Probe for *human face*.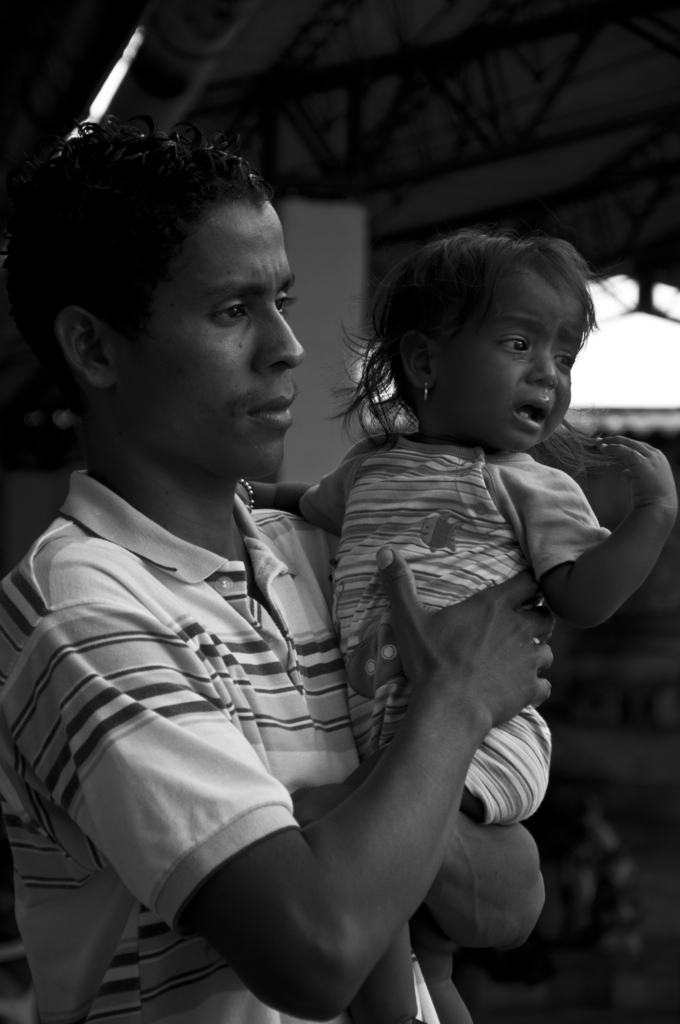
Probe result: bbox=[118, 209, 309, 484].
